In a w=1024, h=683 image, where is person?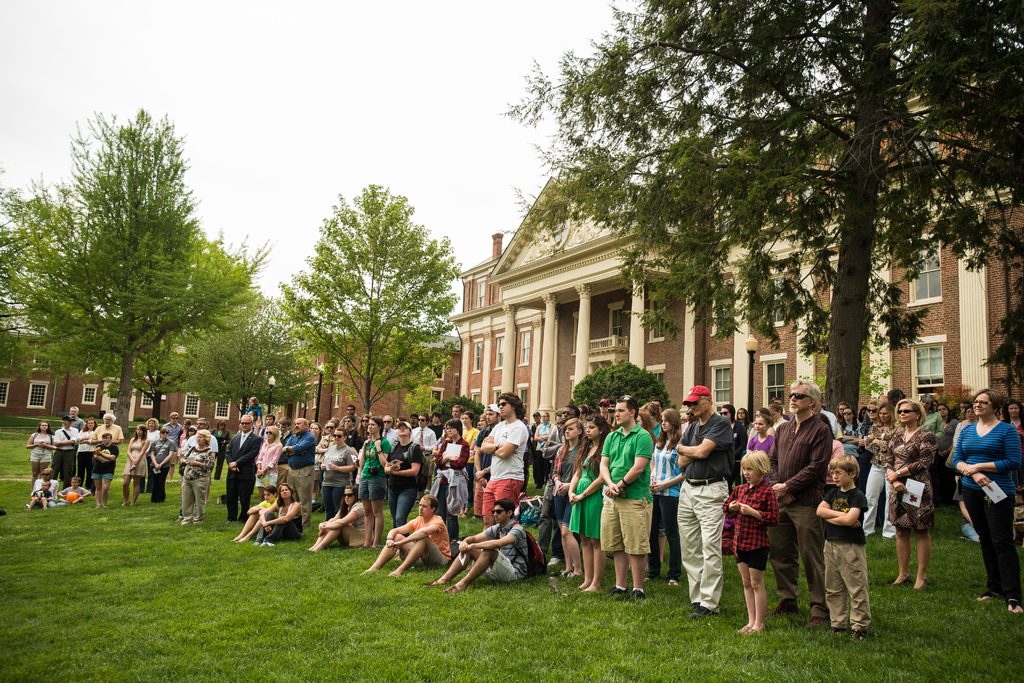
812,451,879,642.
